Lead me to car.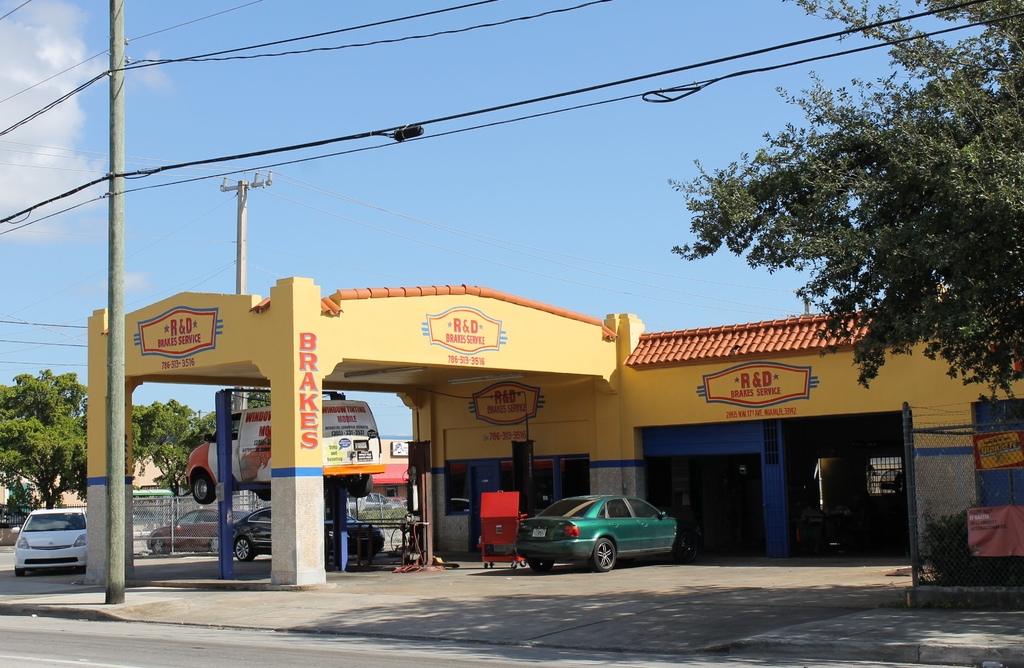
Lead to {"x1": 14, "y1": 504, "x2": 83, "y2": 575}.
